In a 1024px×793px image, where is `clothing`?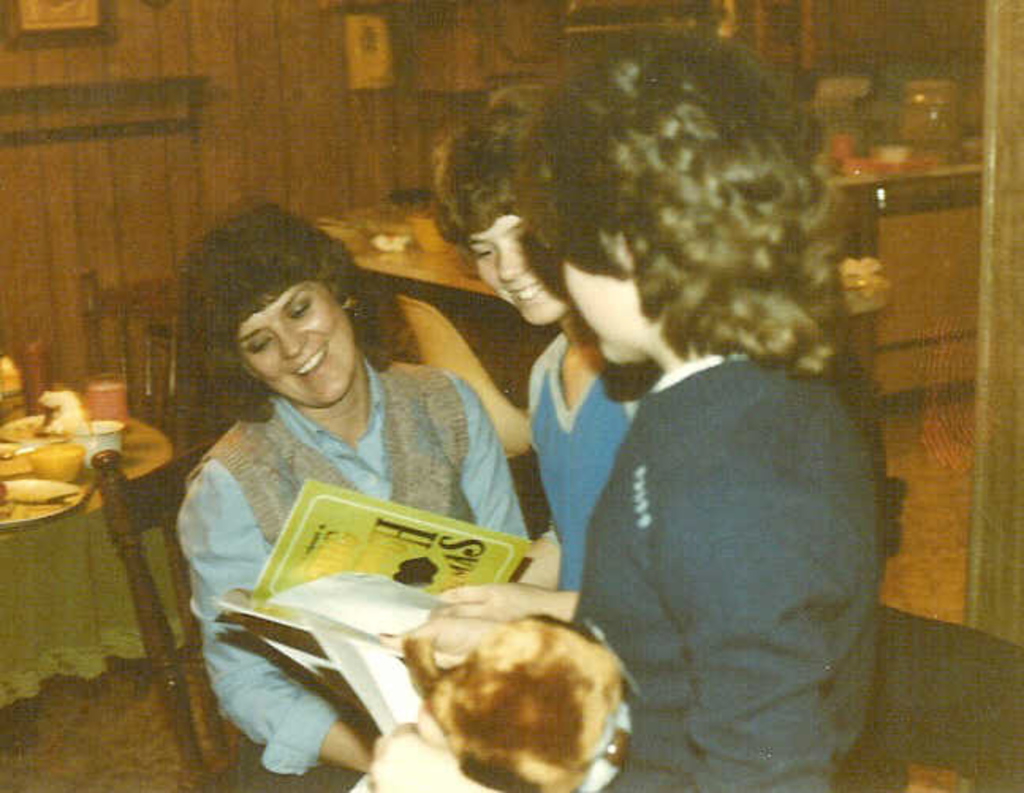
crop(174, 359, 532, 790).
